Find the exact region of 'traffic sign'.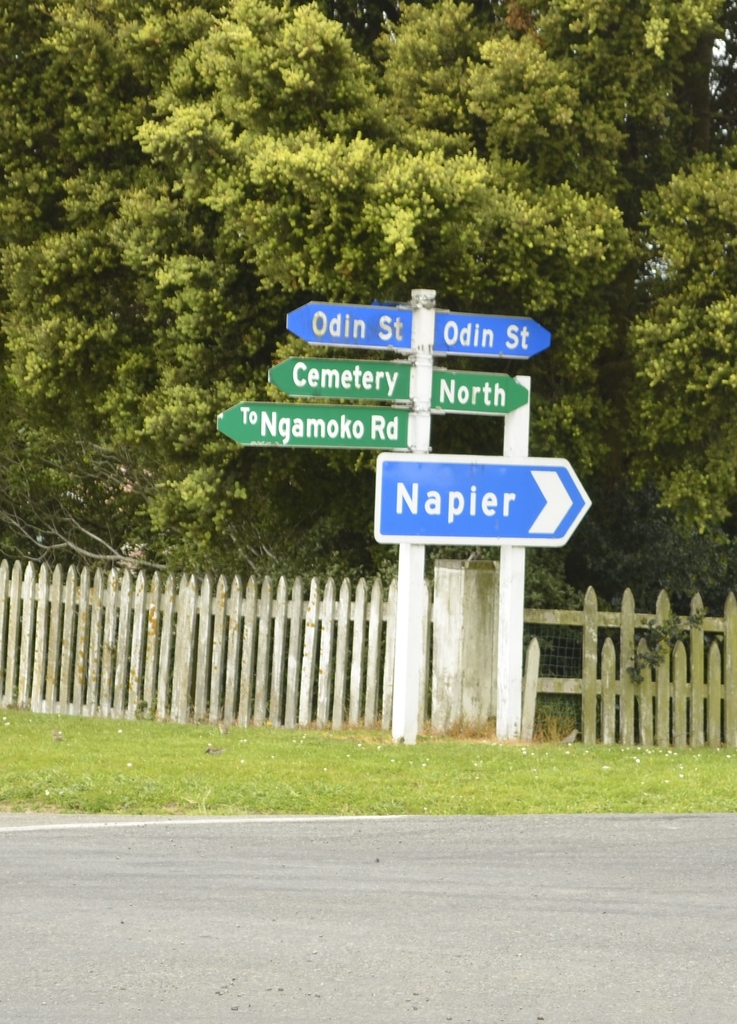
Exact region: (left=438, top=316, right=554, bottom=360).
